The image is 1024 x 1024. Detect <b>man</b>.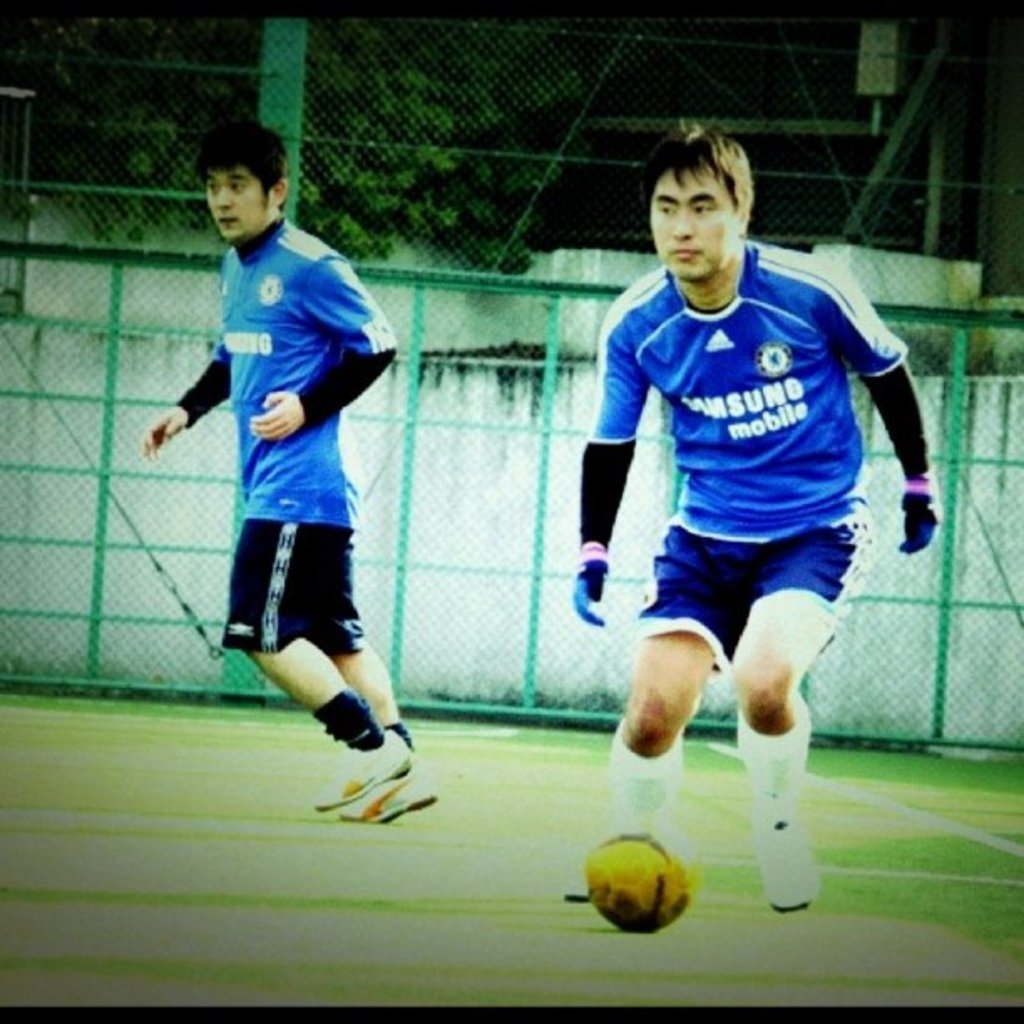
Detection: 561, 114, 949, 909.
